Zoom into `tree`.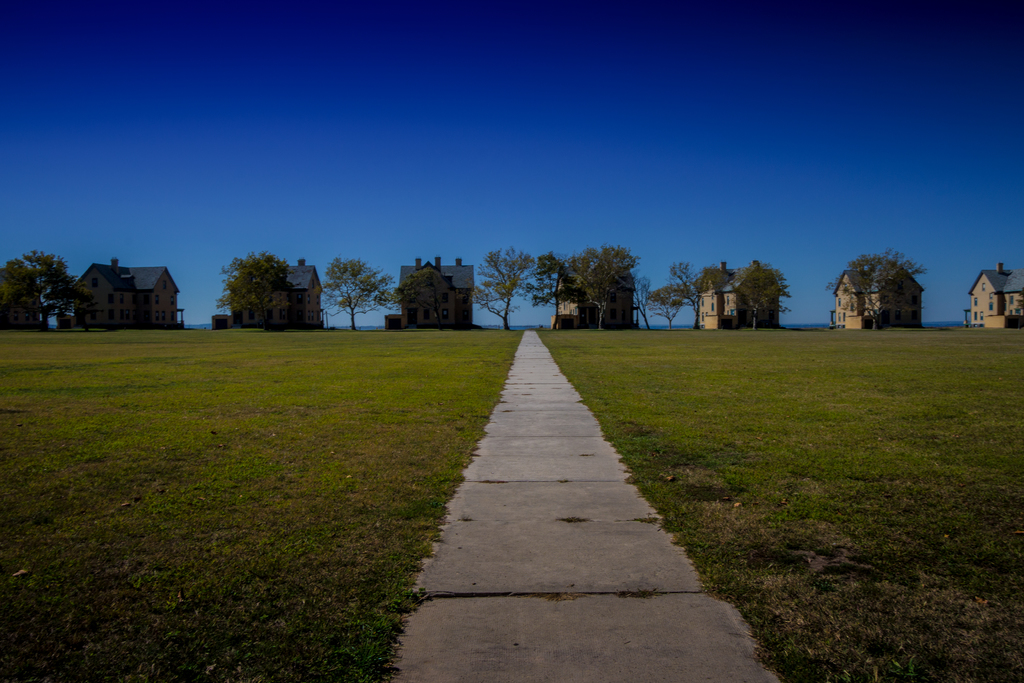
Zoom target: region(644, 283, 694, 330).
